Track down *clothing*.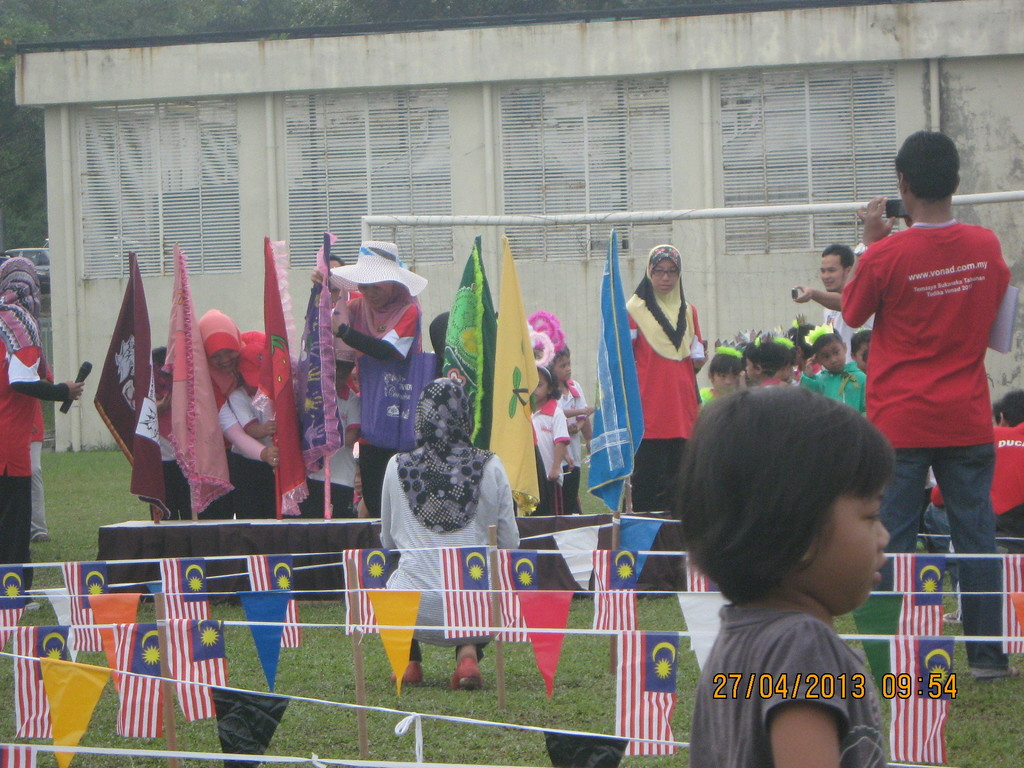
Tracked to [x1=751, y1=378, x2=796, y2=394].
